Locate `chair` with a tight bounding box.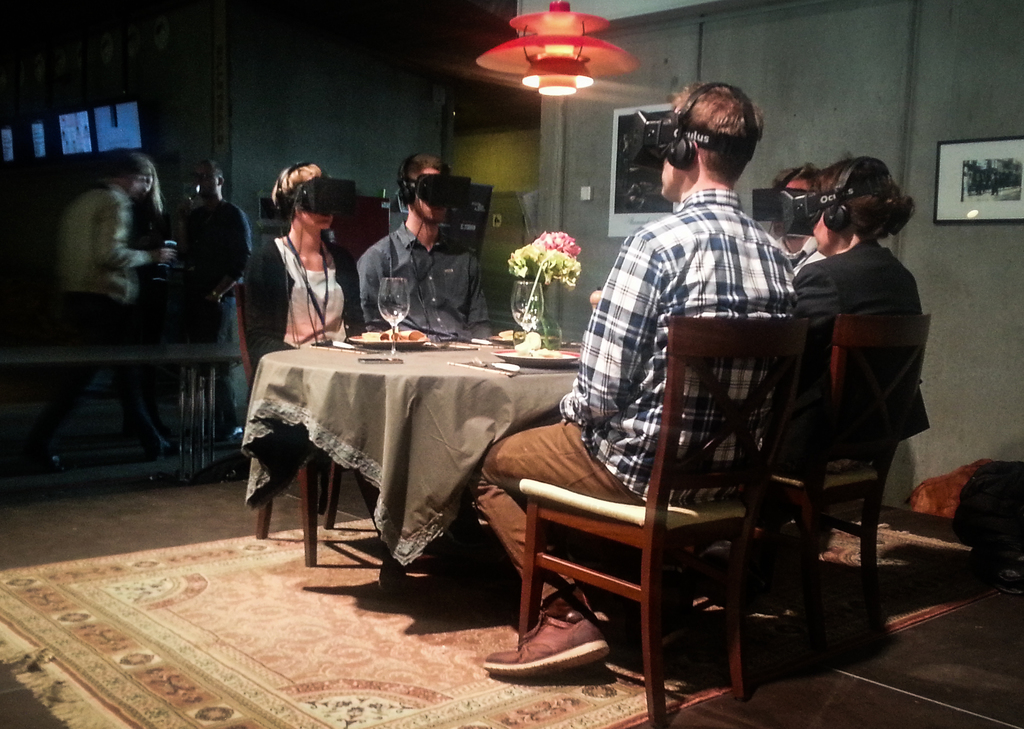
crop(525, 317, 808, 728).
